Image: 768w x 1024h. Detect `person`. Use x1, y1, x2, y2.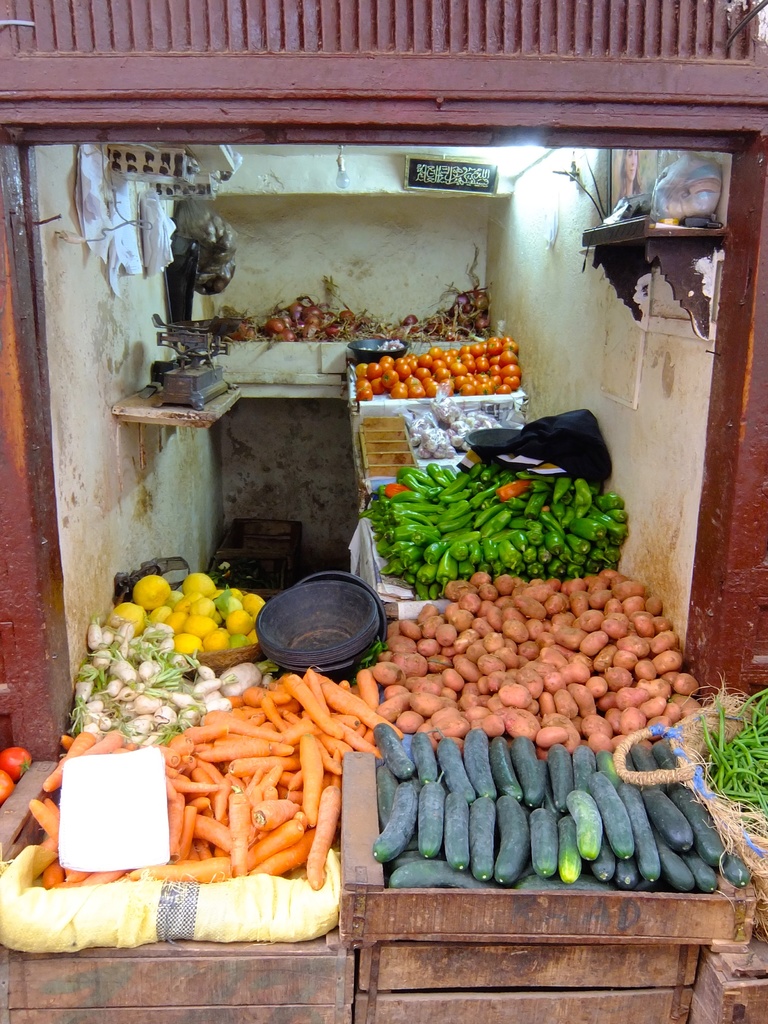
614, 148, 641, 203.
